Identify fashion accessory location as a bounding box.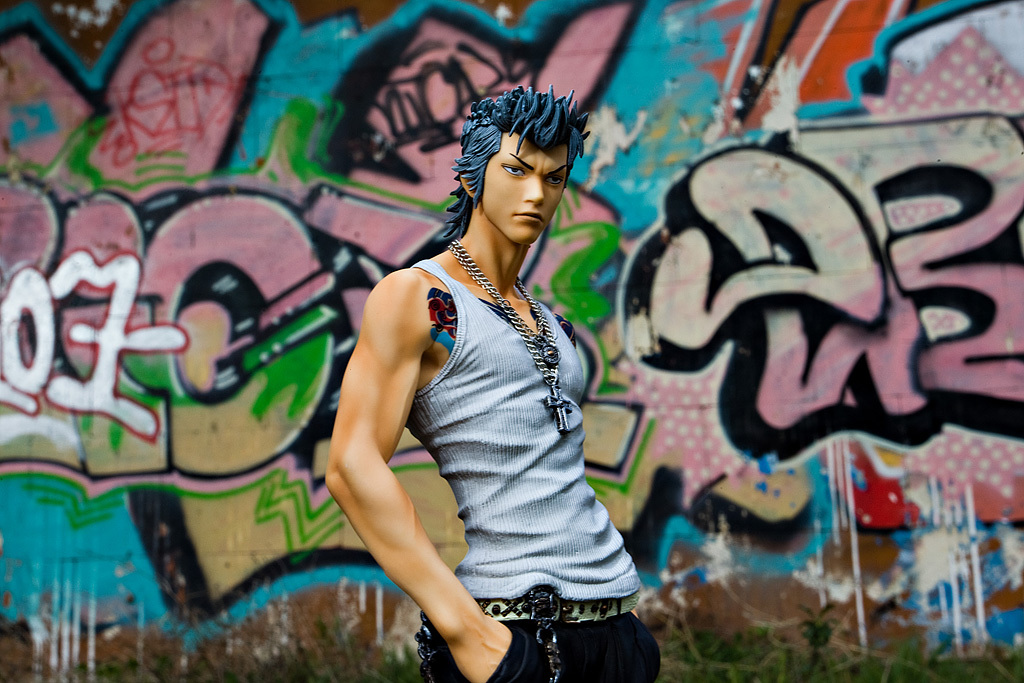
(x1=474, y1=585, x2=638, y2=682).
